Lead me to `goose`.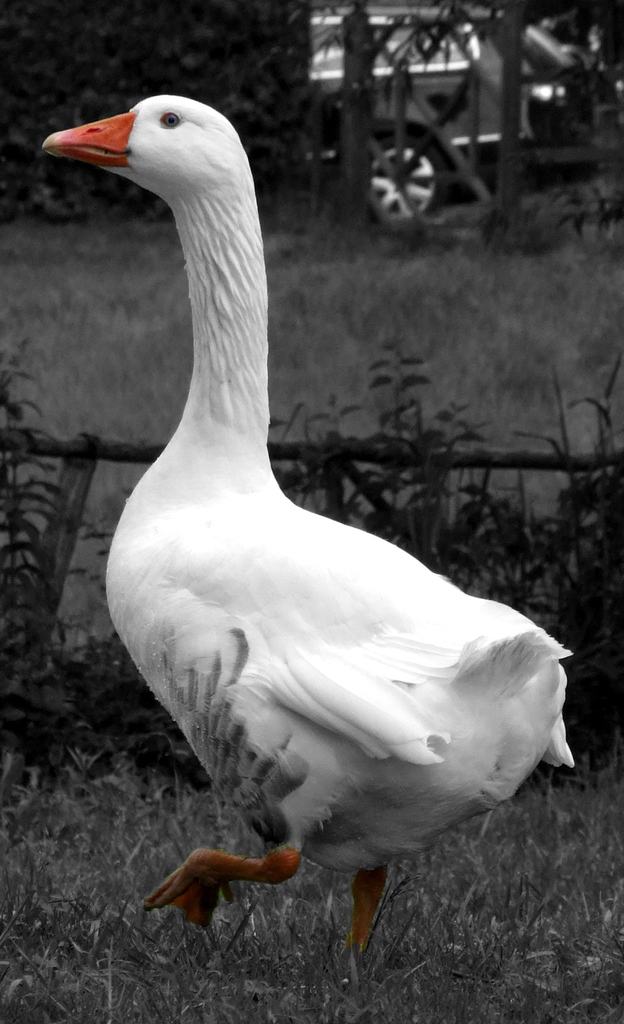
Lead to rect(31, 84, 579, 966).
